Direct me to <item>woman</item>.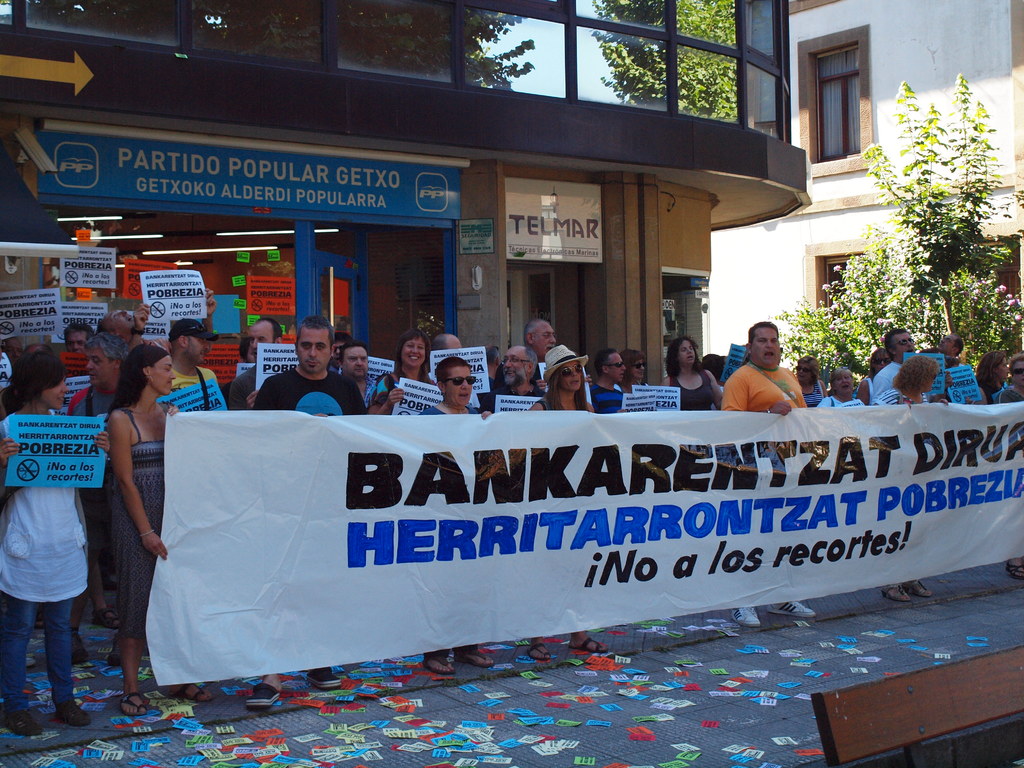
Direction: BBox(366, 328, 439, 414).
